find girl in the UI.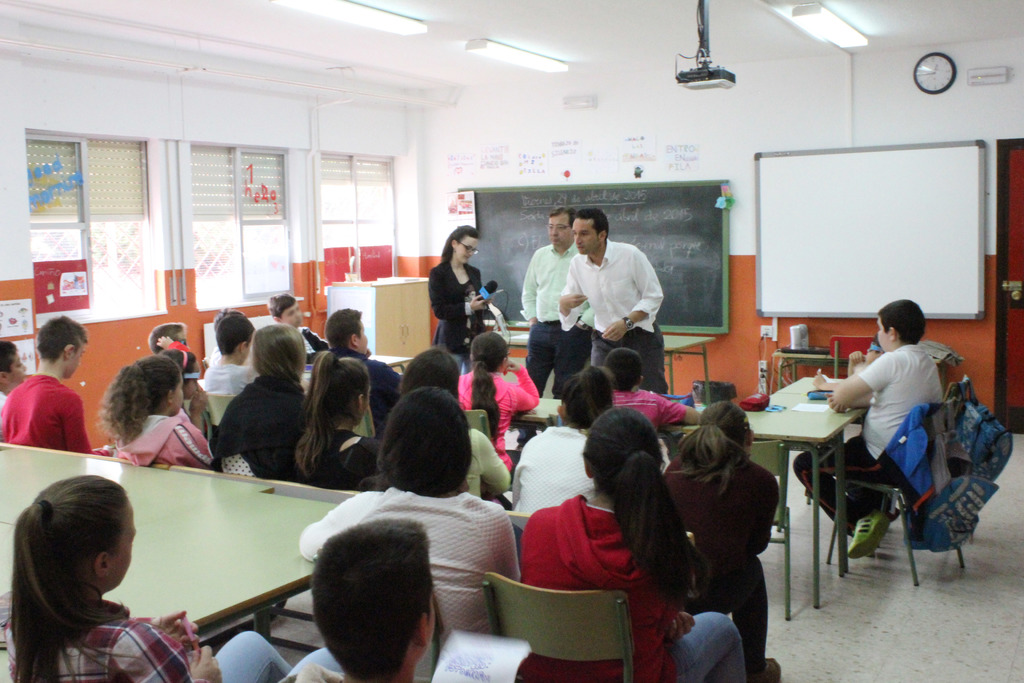
UI element at detection(673, 400, 781, 682).
